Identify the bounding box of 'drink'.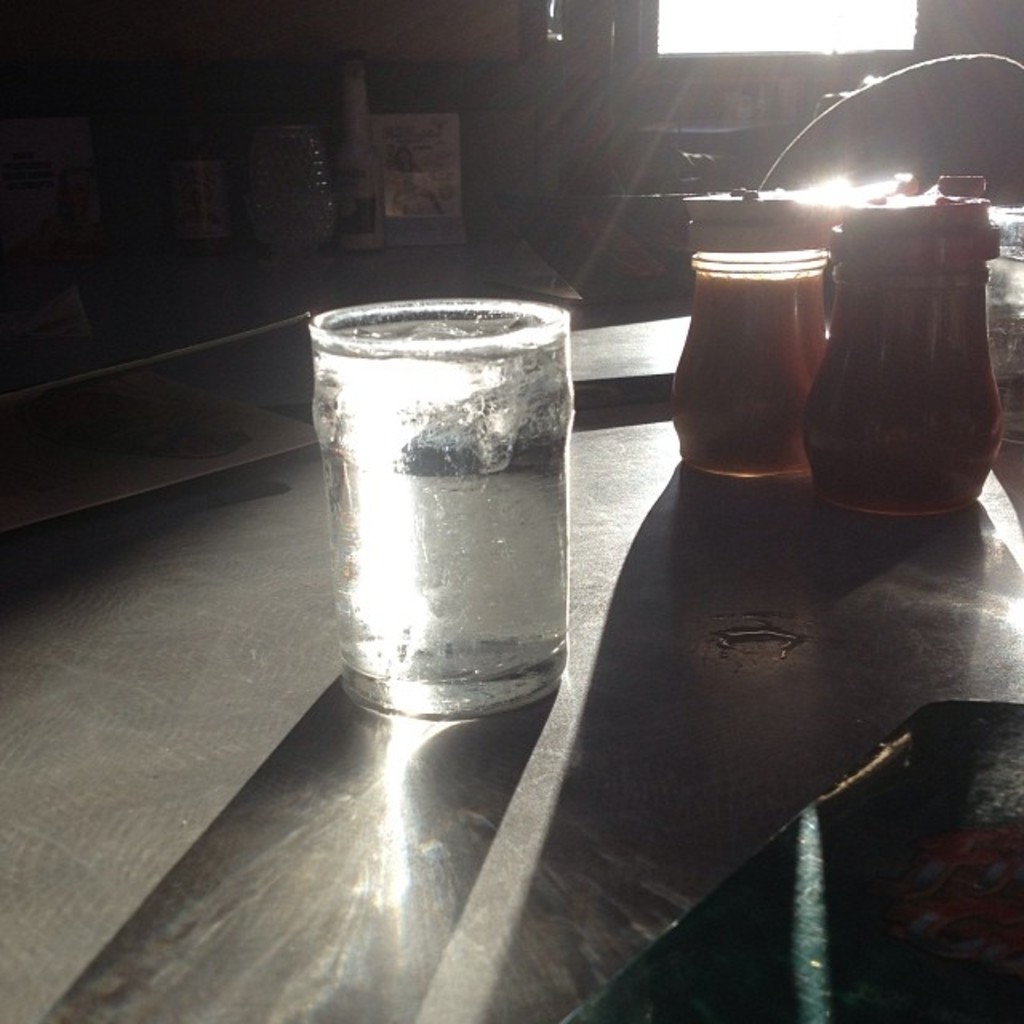
region(310, 301, 570, 715).
